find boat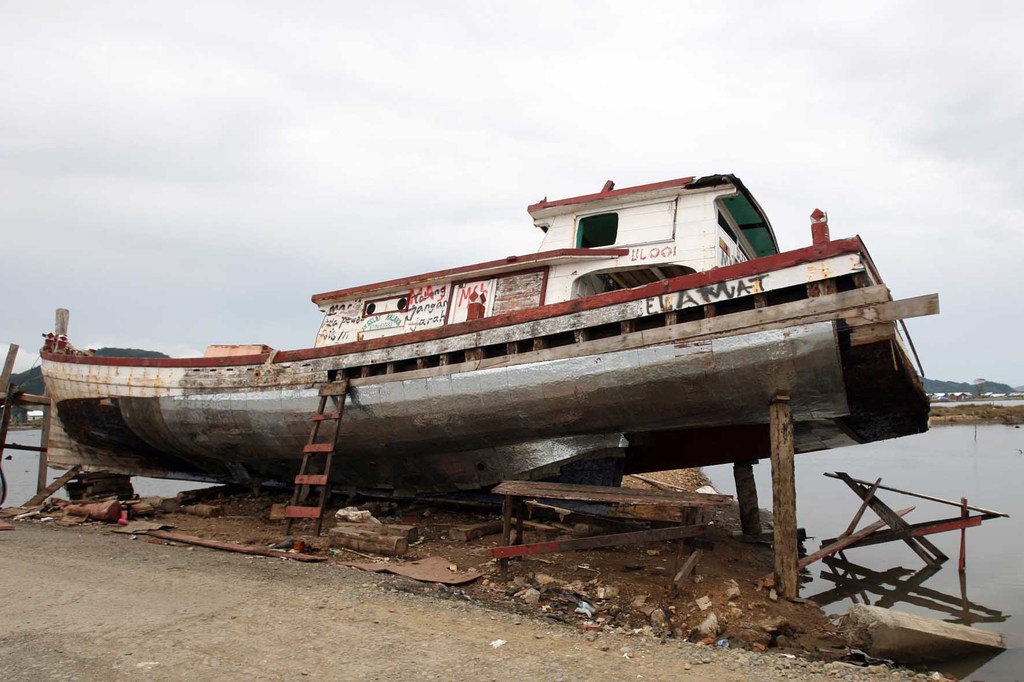
box(28, 138, 1023, 516)
